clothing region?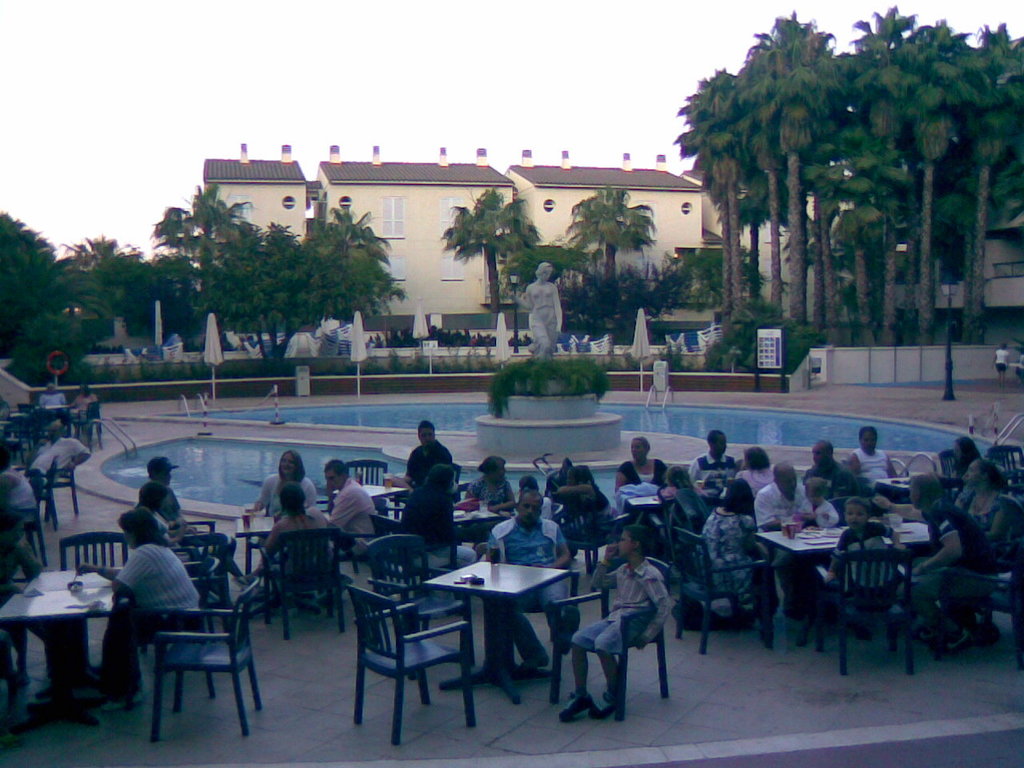
bbox(849, 448, 893, 482)
